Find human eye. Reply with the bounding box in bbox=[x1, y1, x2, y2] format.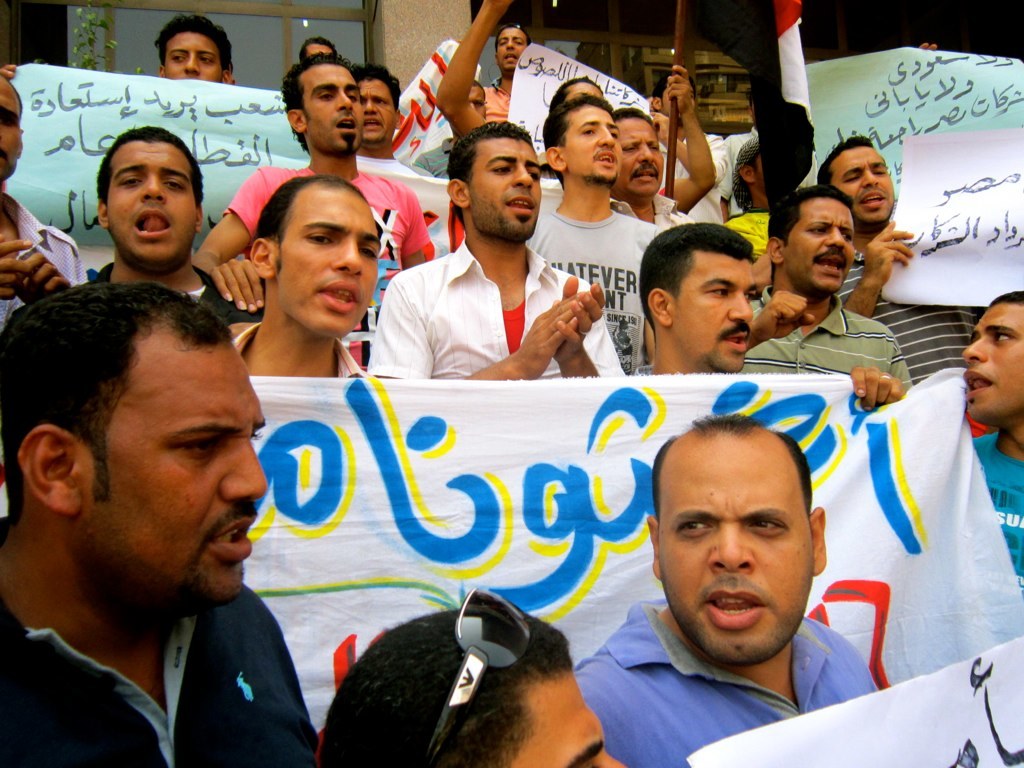
bbox=[870, 167, 886, 174].
